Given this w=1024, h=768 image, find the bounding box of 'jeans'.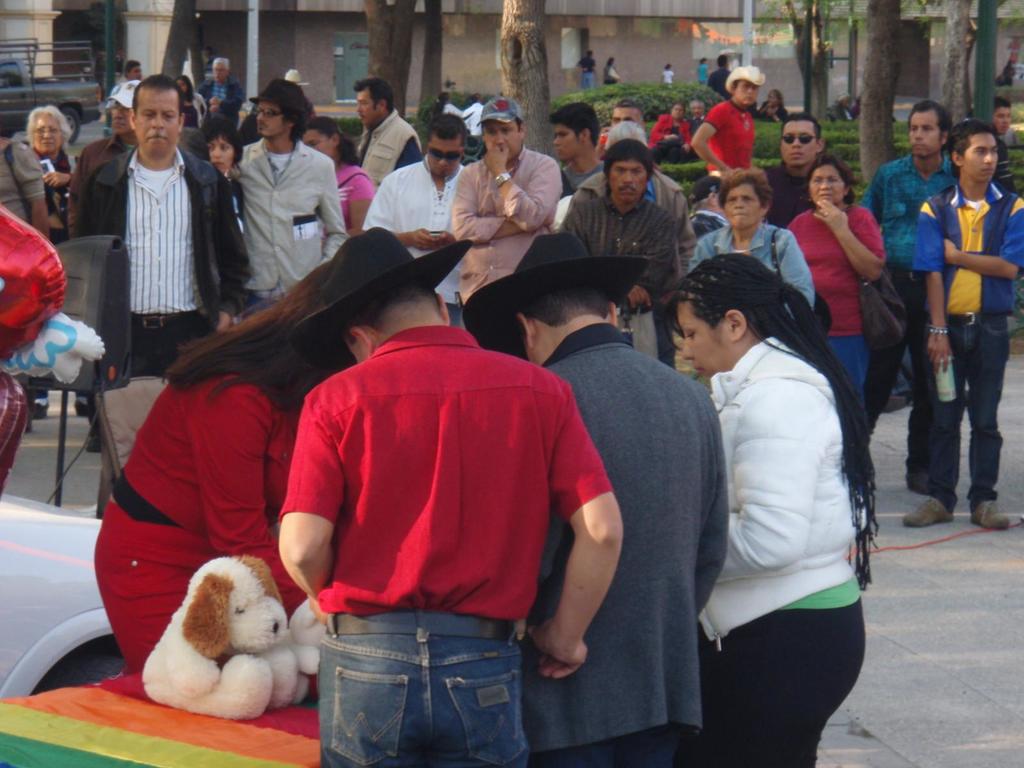
[824,331,861,403].
